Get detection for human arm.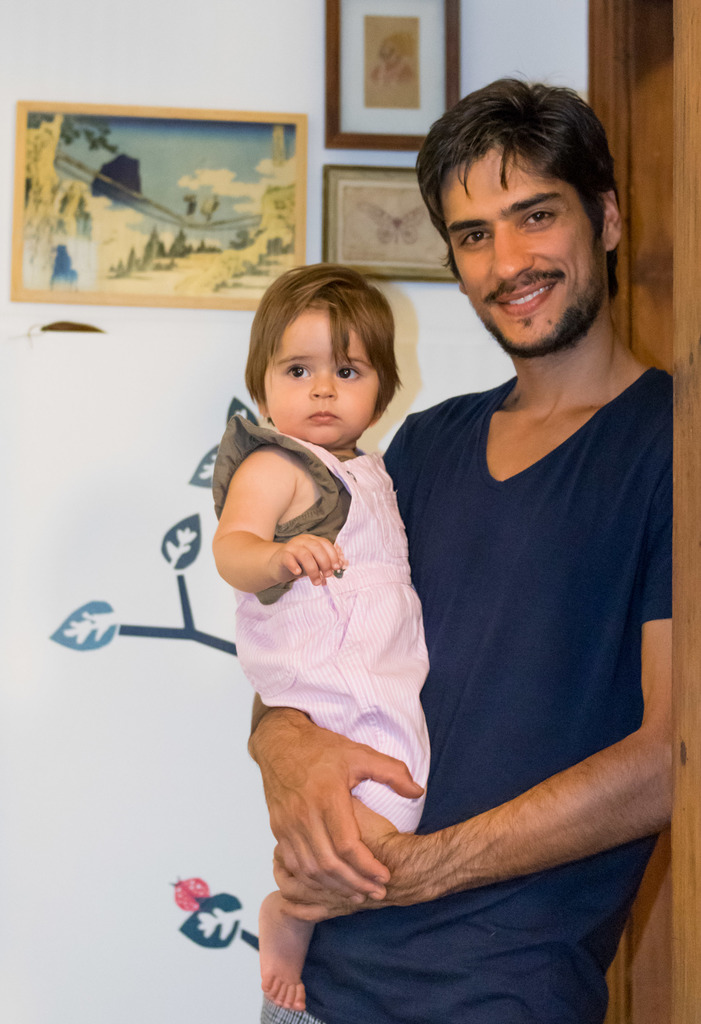
Detection: l=236, t=400, r=460, b=908.
